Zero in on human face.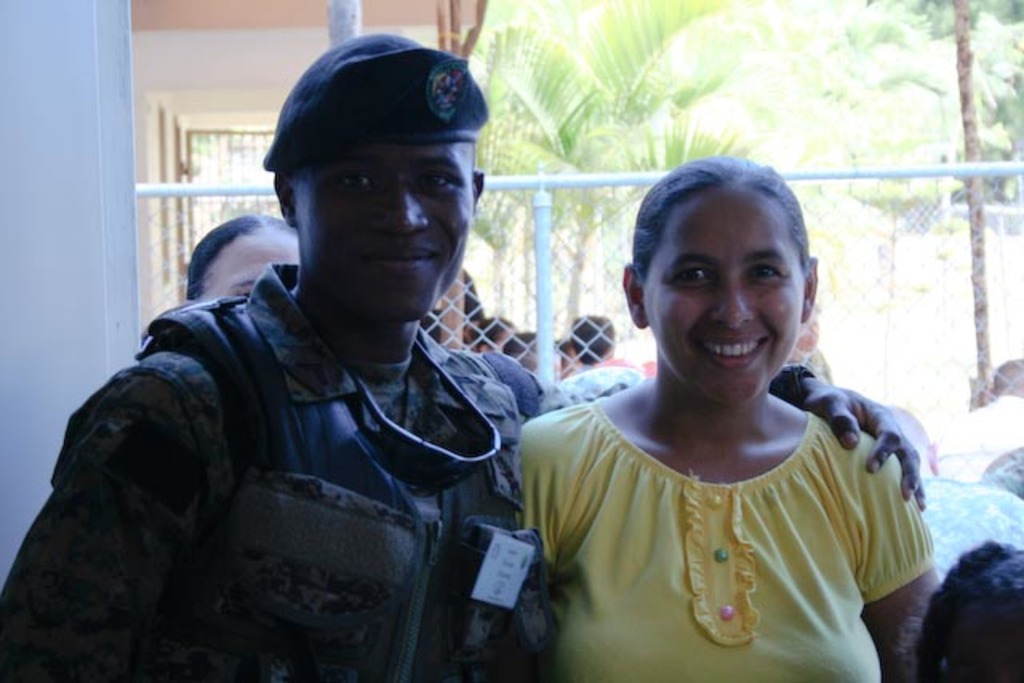
Zeroed in: (294,146,475,314).
